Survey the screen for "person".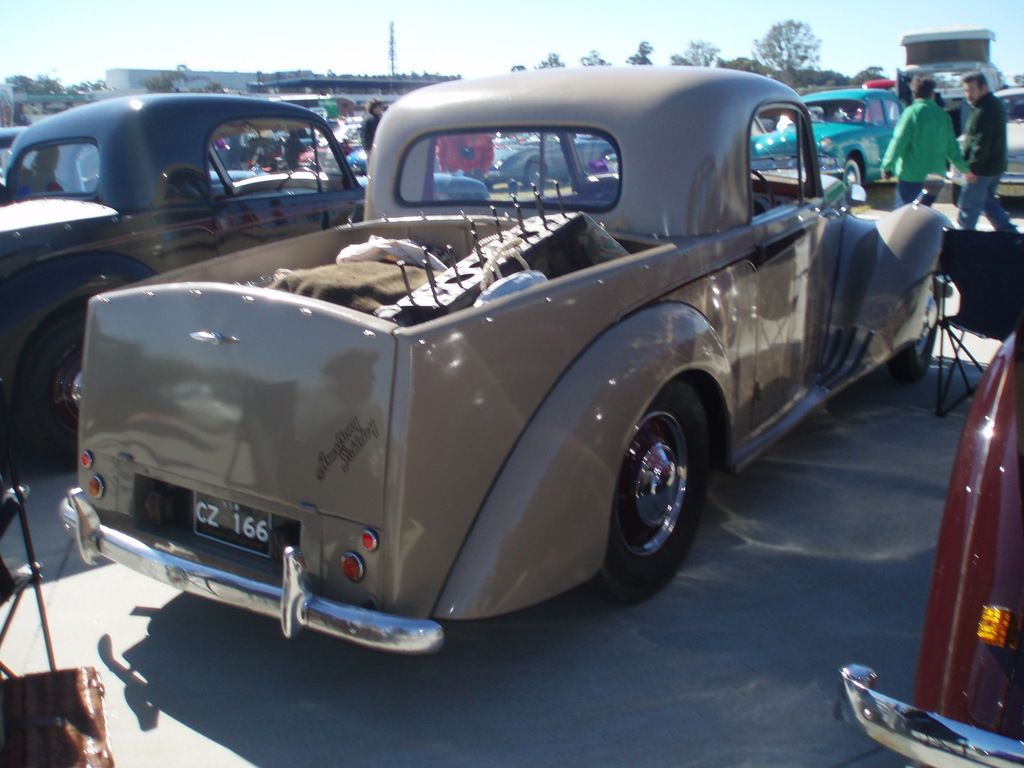
Survey found: Rect(893, 67, 975, 211).
